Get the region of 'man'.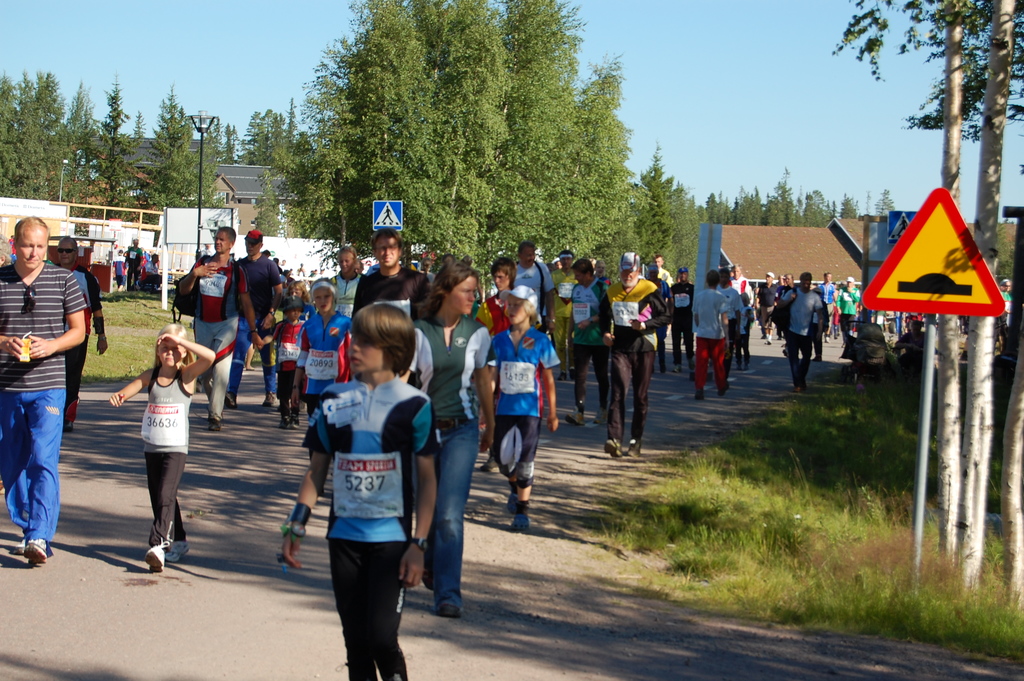
{"x1": 596, "y1": 248, "x2": 671, "y2": 458}.
